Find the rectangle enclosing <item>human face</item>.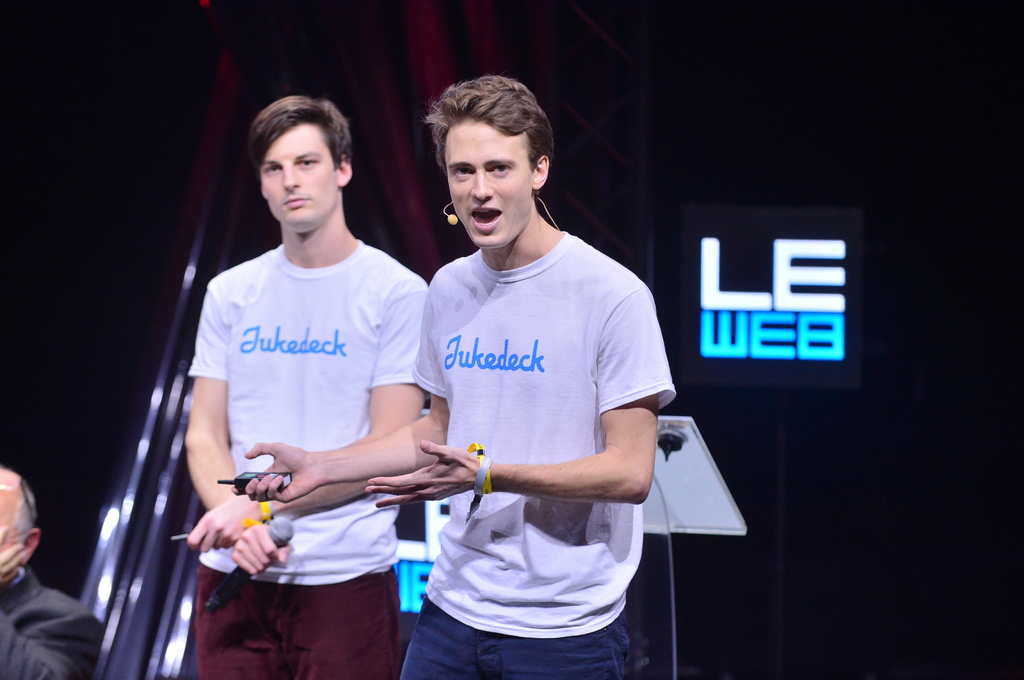
[449, 122, 536, 245].
